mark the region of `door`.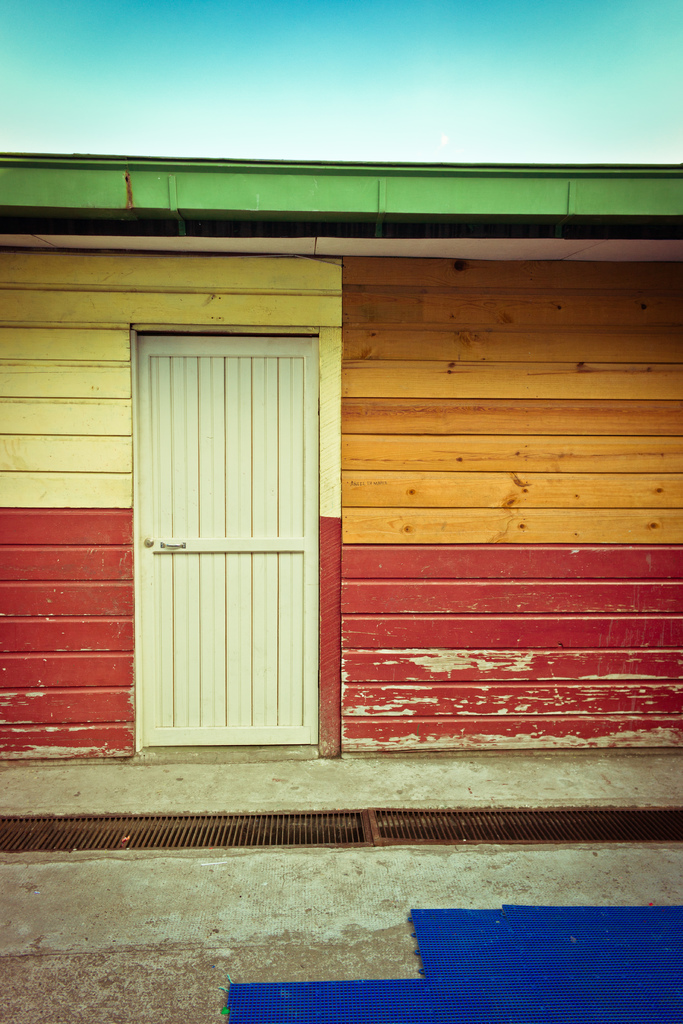
Region: region(138, 337, 324, 749).
